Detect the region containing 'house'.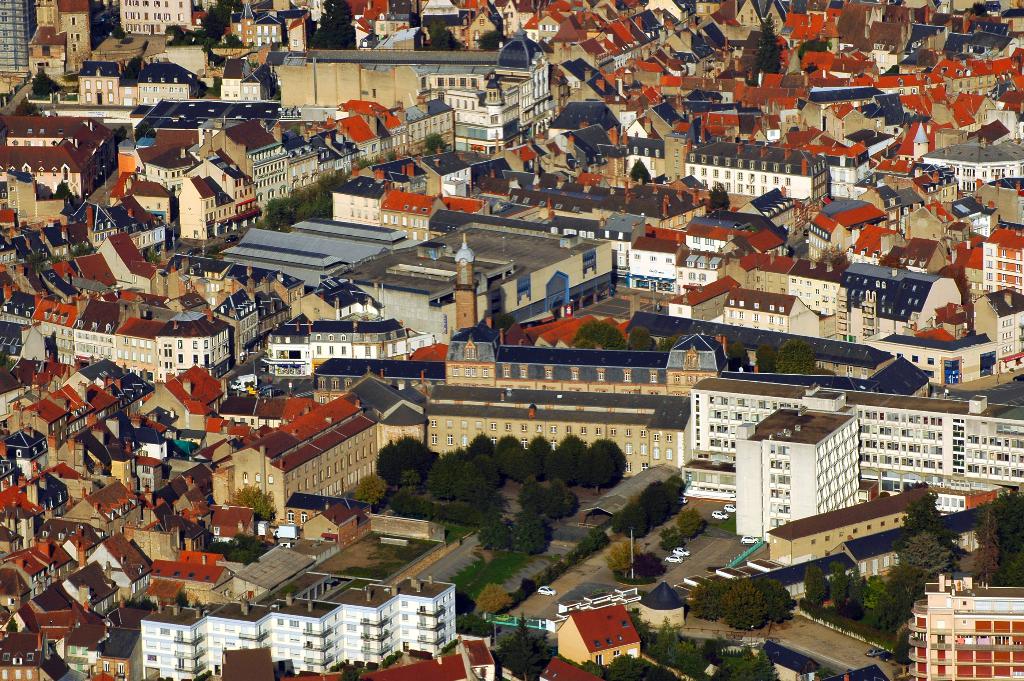
[334, 113, 380, 161].
